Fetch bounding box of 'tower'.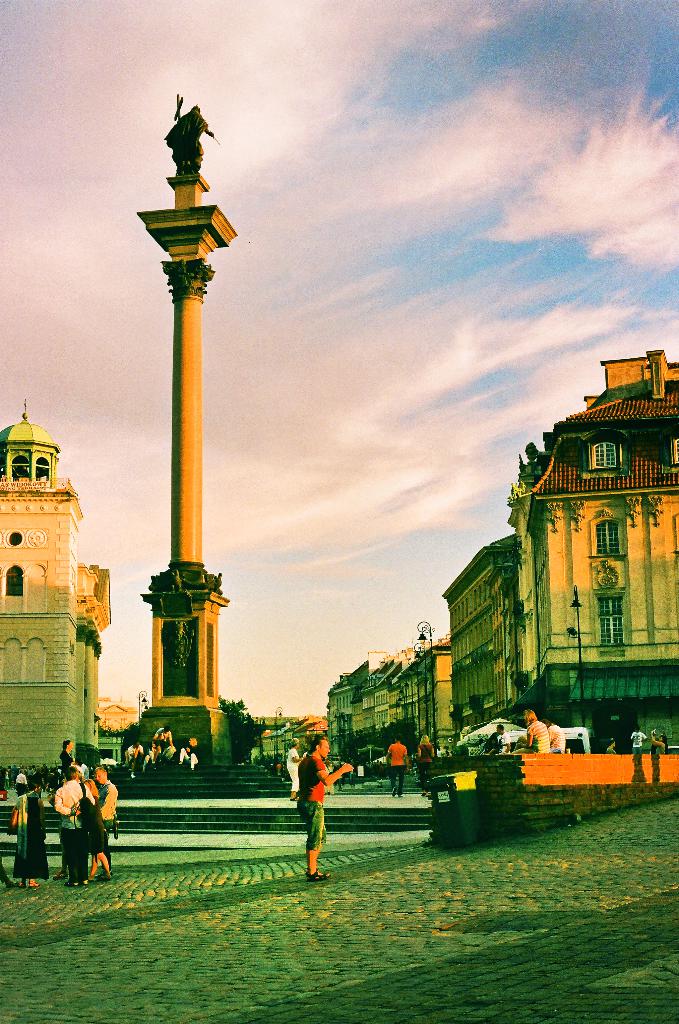
Bbox: locate(112, 72, 257, 788).
